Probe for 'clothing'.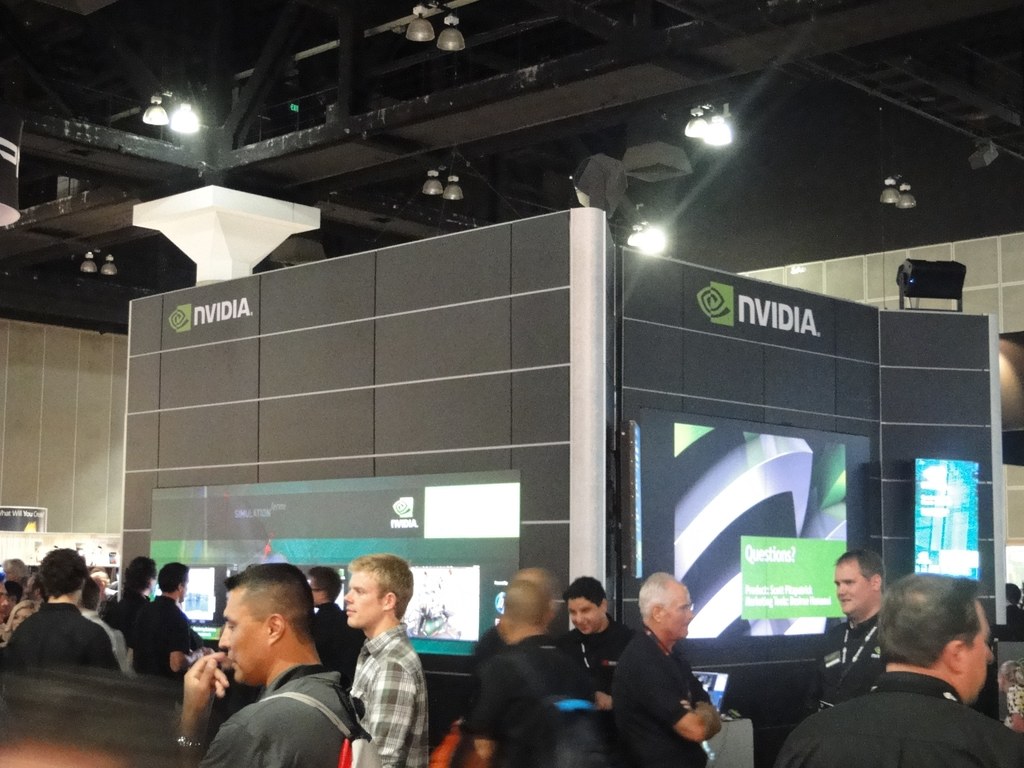
Probe result: detection(988, 602, 1023, 645).
